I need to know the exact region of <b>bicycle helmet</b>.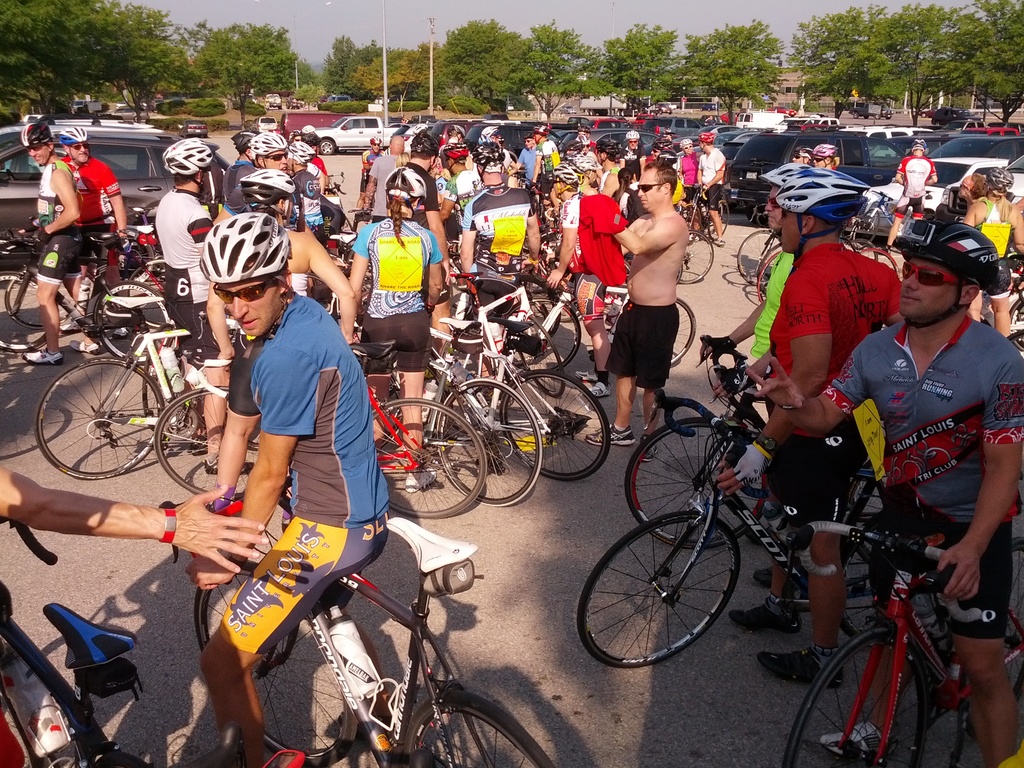
Region: BBox(530, 123, 552, 143).
